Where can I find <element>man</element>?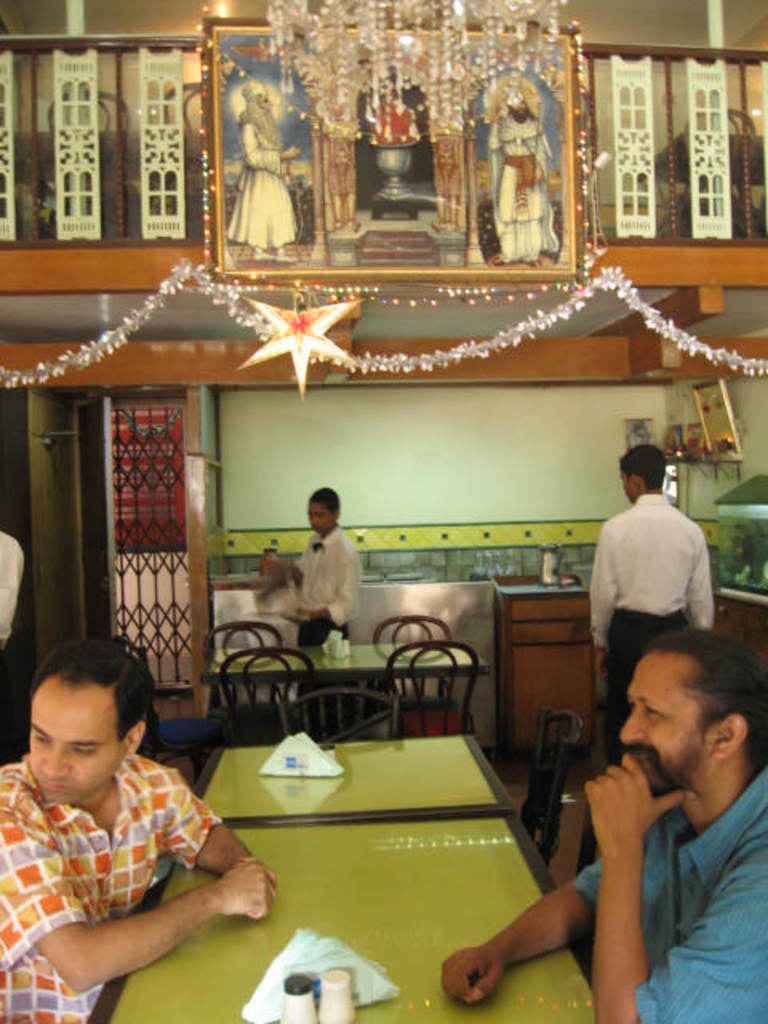
You can find it at bbox=(243, 482, 366, 744).
